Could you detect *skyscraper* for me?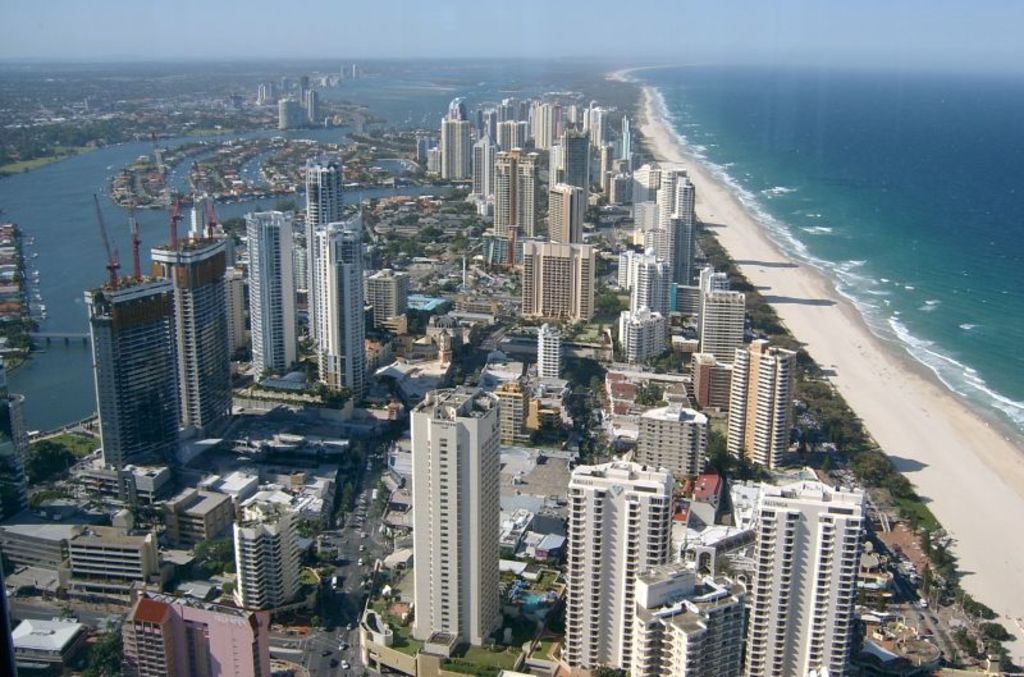
Detection result: left=746, top=480, right=865, bottom=676.
